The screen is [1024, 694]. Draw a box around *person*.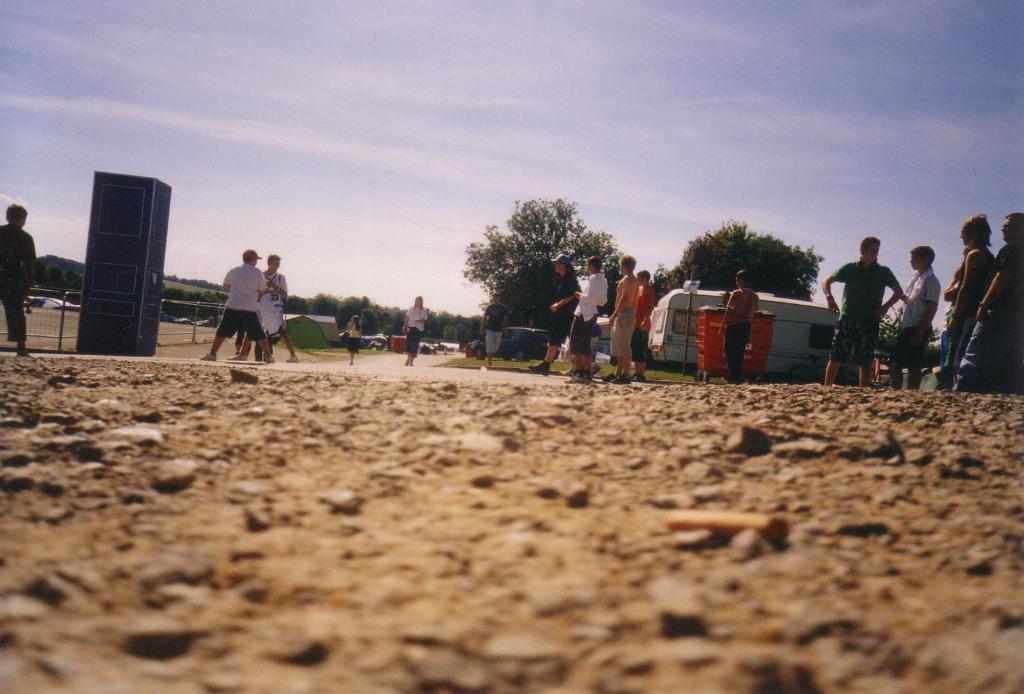
bbox=(601, 248, 639, 391).
